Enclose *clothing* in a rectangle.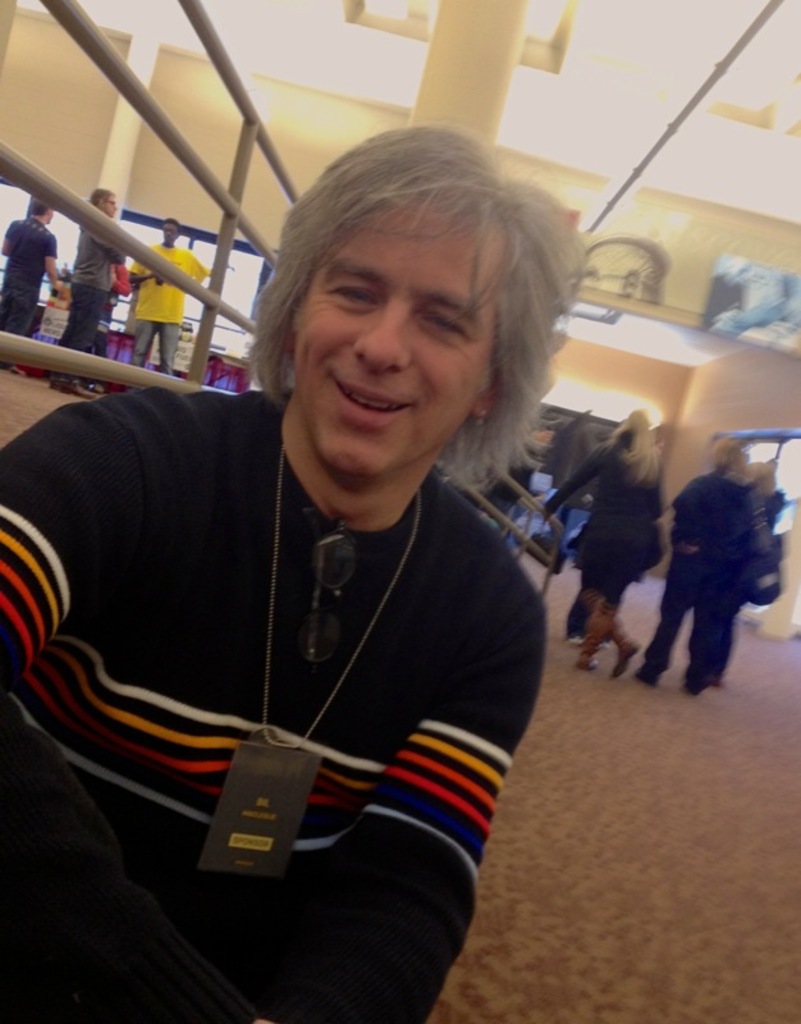
125,324,178,369.
